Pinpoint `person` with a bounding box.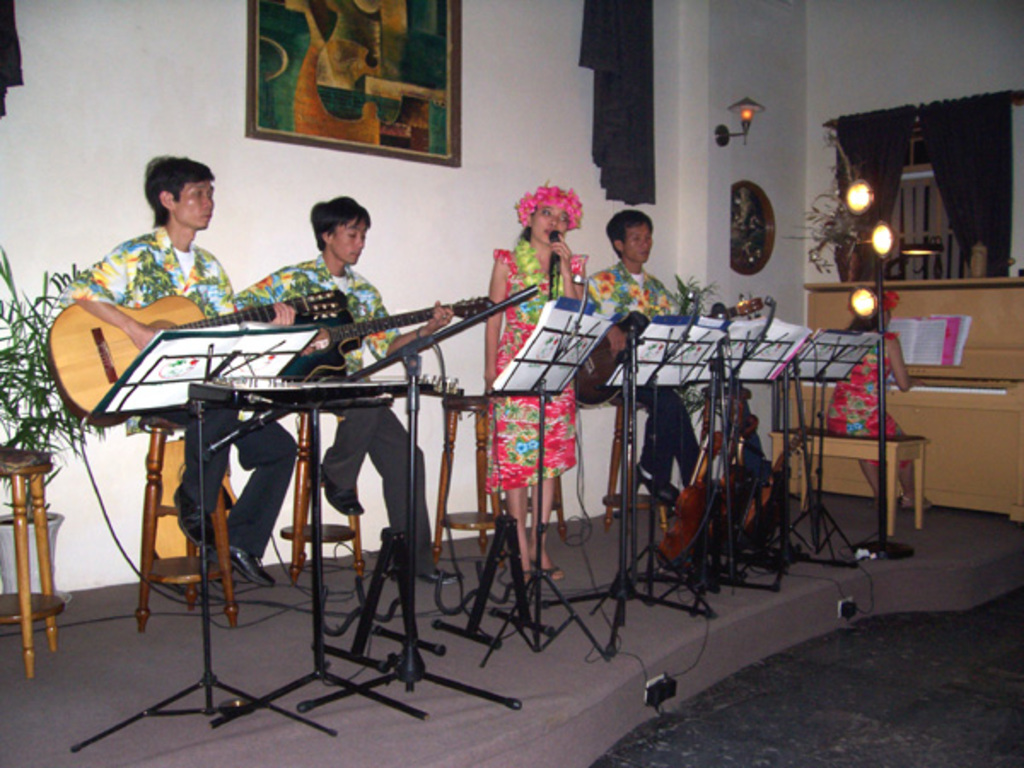
Rect(213, 191, 454, 594).
